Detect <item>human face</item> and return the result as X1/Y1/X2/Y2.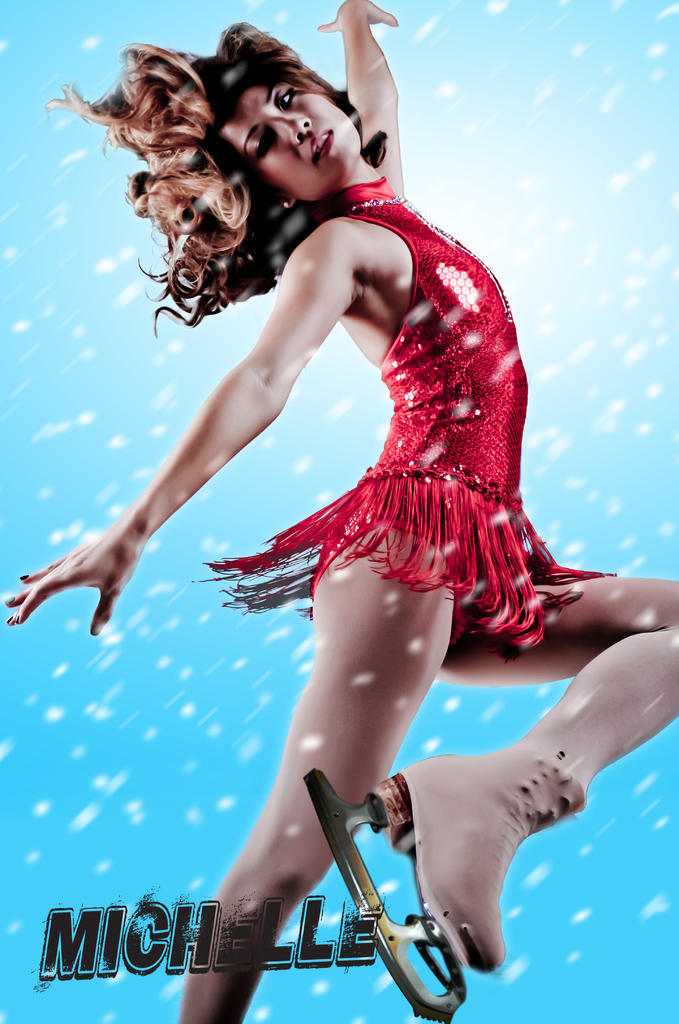
225/82/363/188.
